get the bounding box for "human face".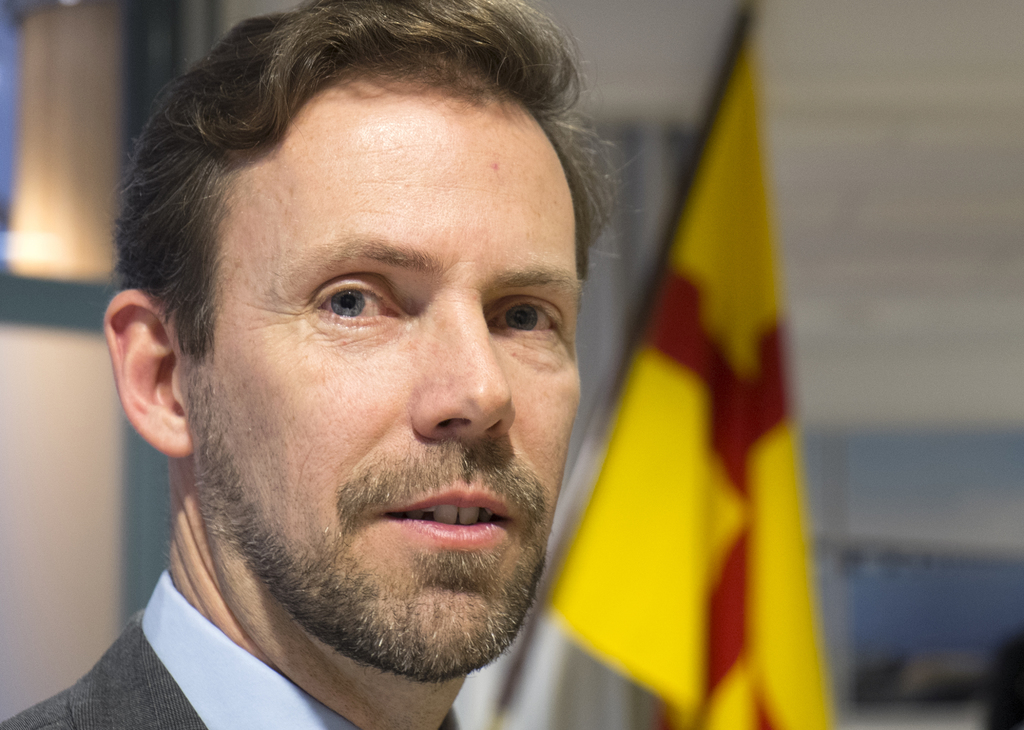
<region>193, 70, 585, 681</region>.
